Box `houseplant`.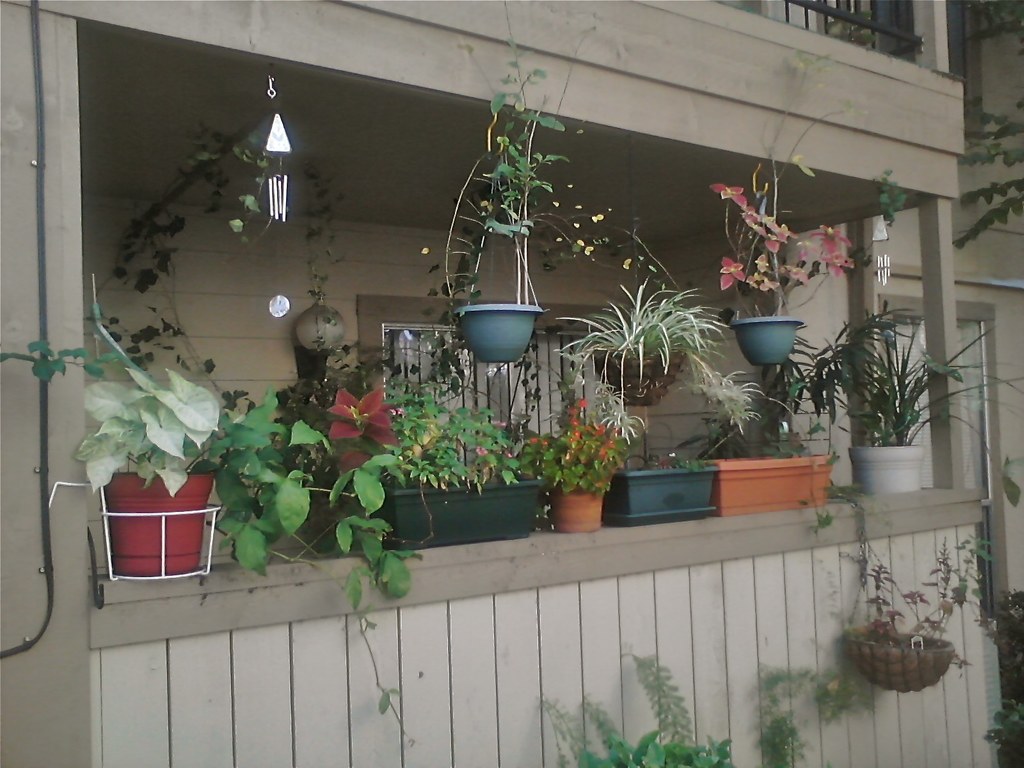
(79, 337, 217, 586).
